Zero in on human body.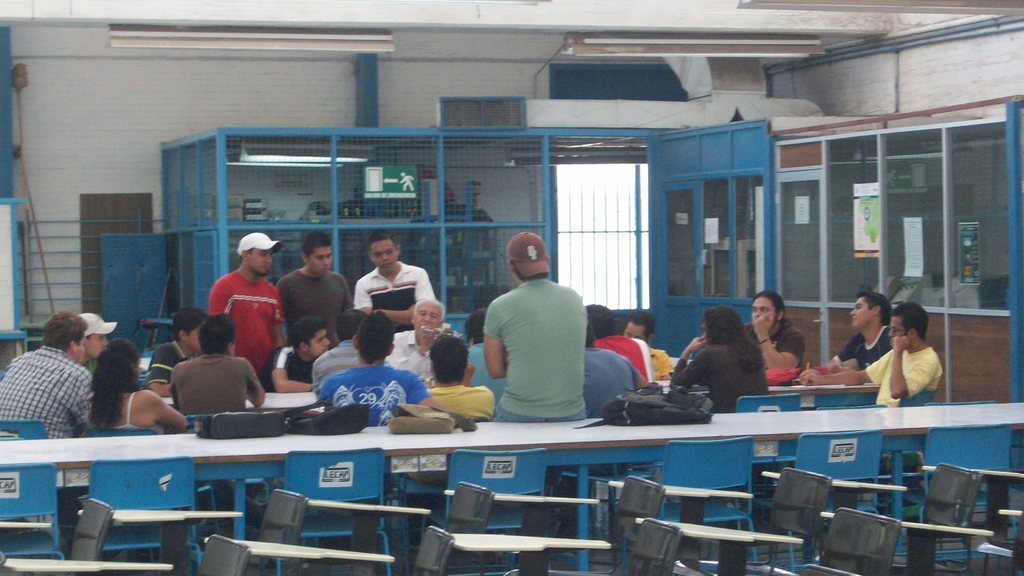
Zeroed in: 353,259,436,324.
